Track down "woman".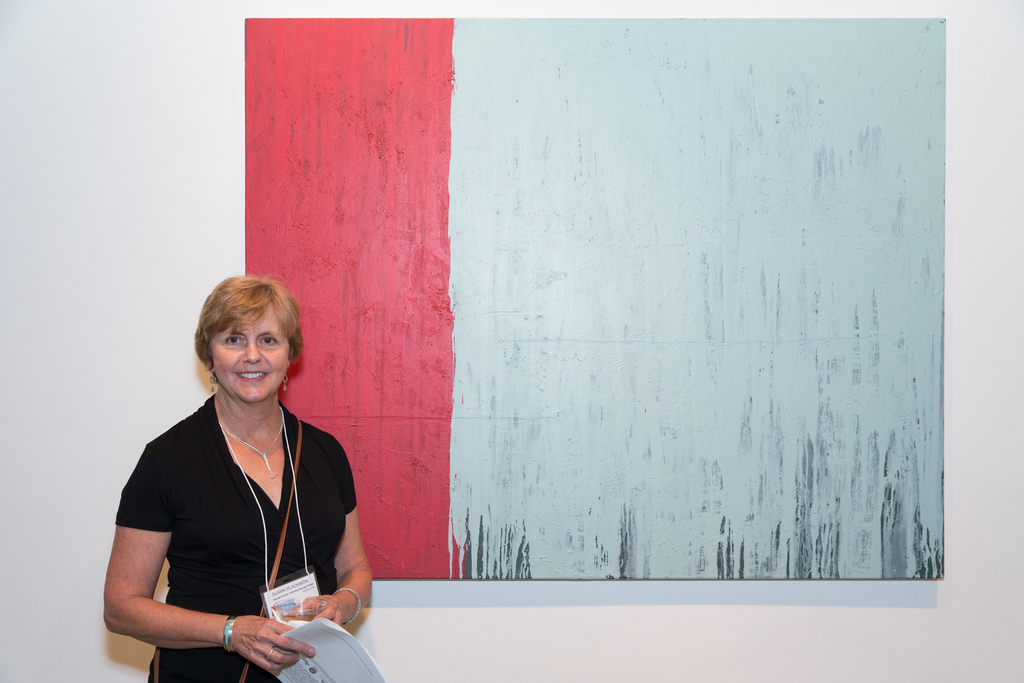
Tracked to [104, 265, 358, 682].
